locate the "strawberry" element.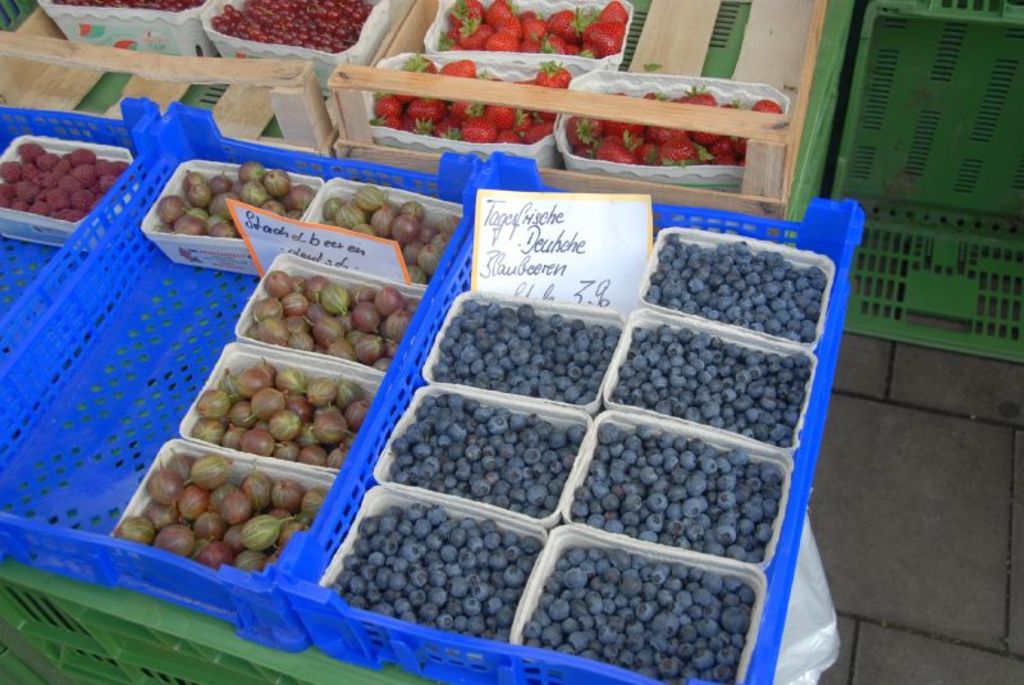
Element bbox: detection(480, 29, 518, 50).
